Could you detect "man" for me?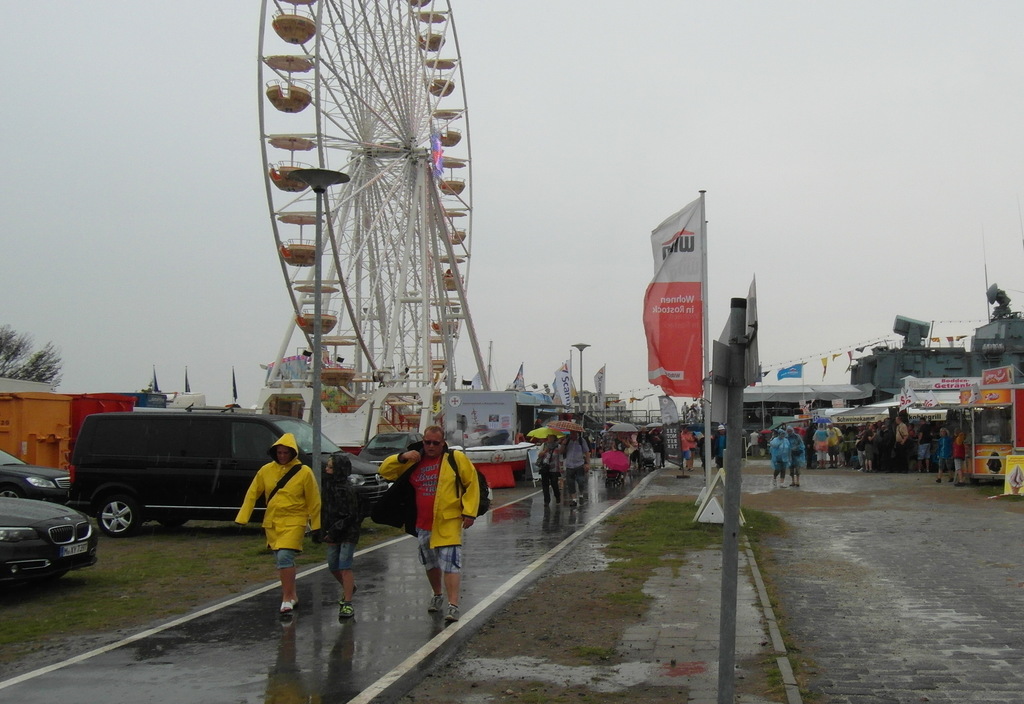
Detection result: BBox(391, 427, 487, 615).
